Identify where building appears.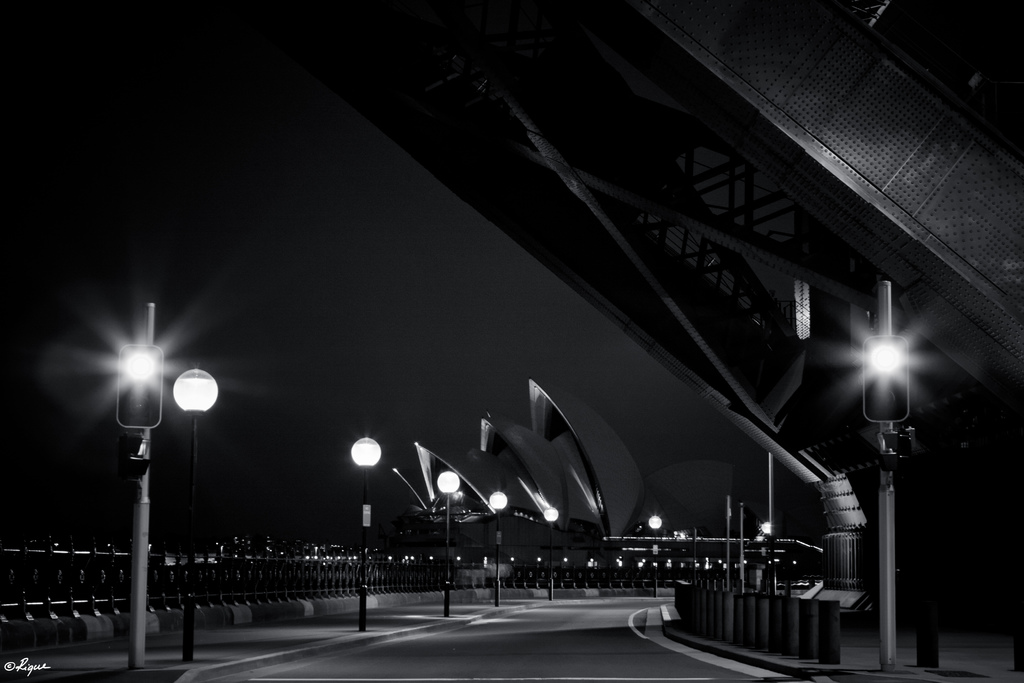
Appears at (341,0,1023,613).
